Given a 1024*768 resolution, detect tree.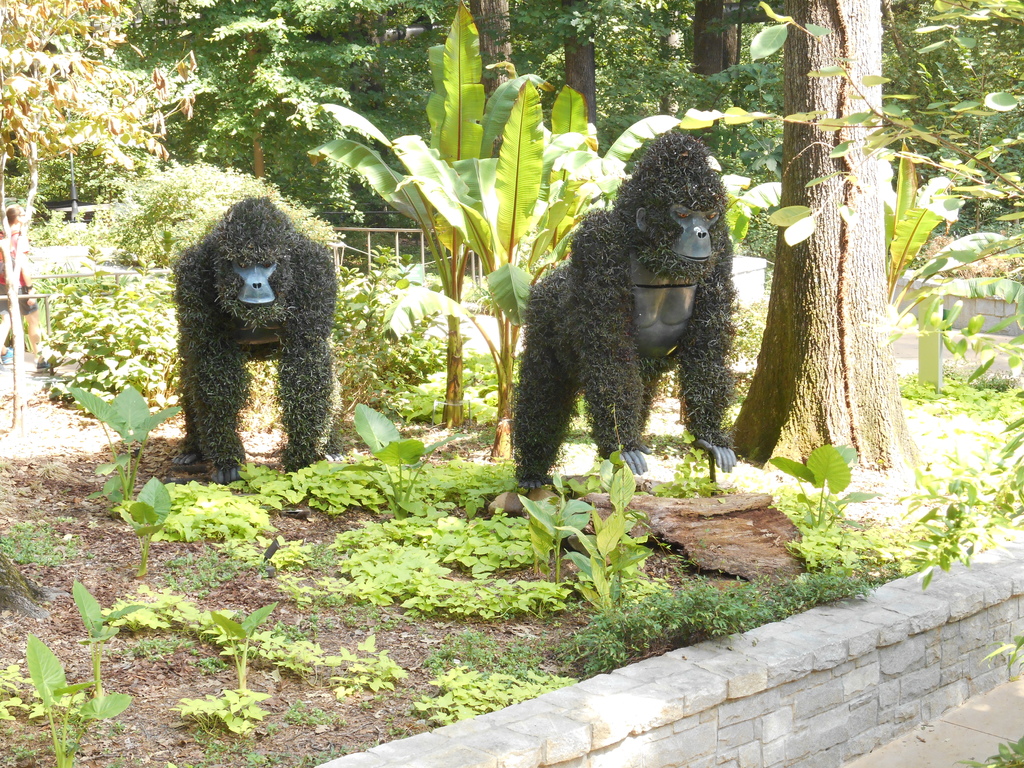
select_region(439, 0, 573, 183).
